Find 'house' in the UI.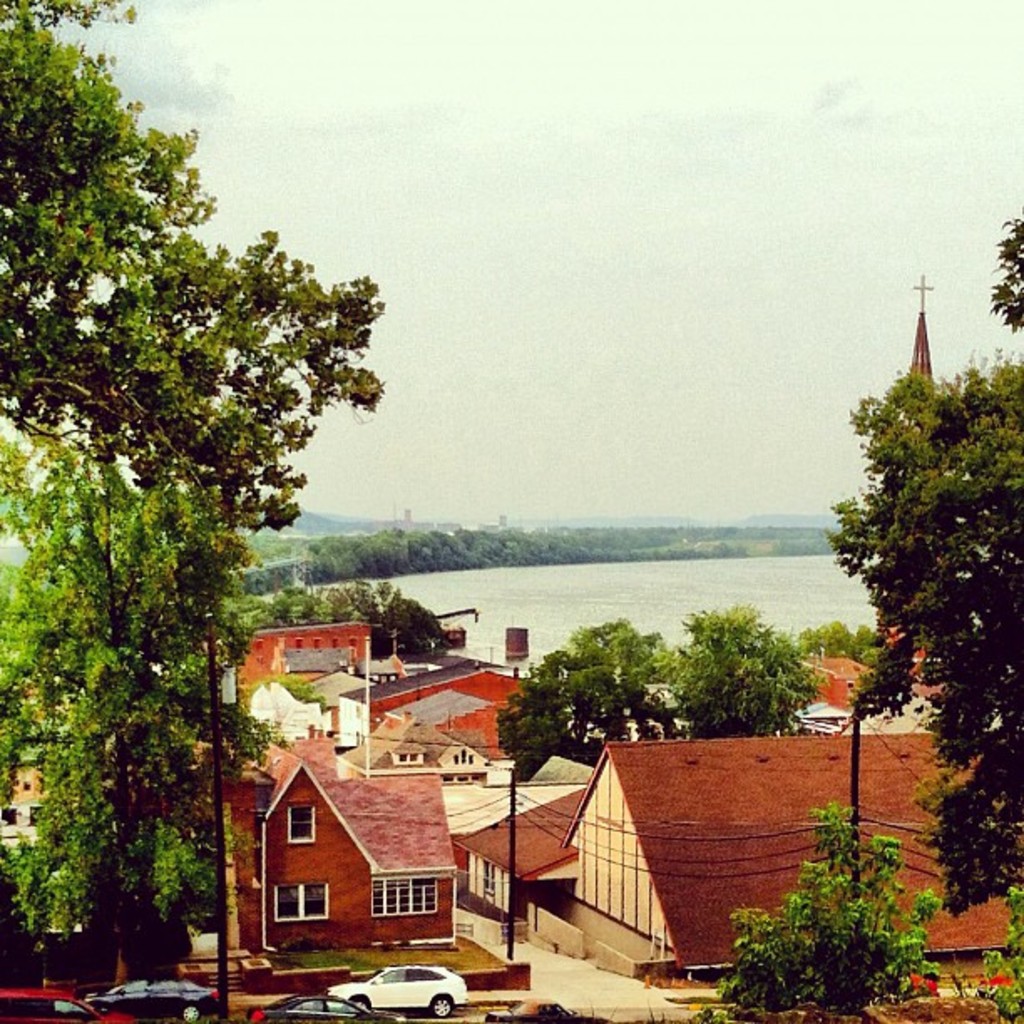
UI element at bbox(233, 617, 373, 716).
